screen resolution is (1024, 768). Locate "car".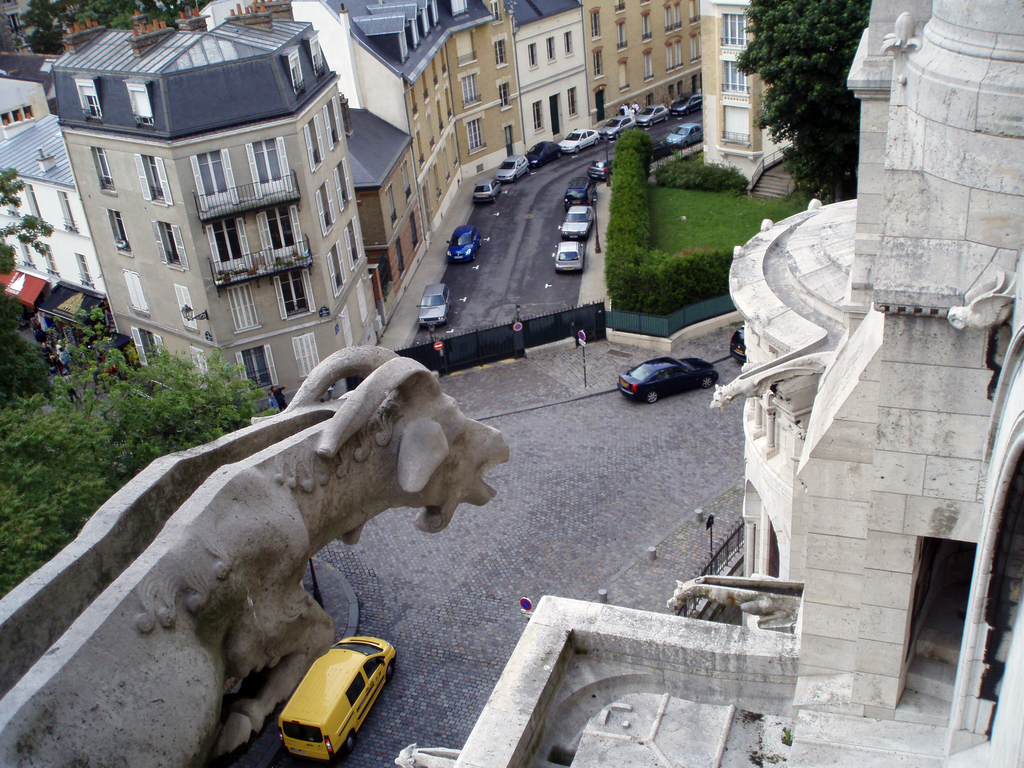
666,120,703,149.
